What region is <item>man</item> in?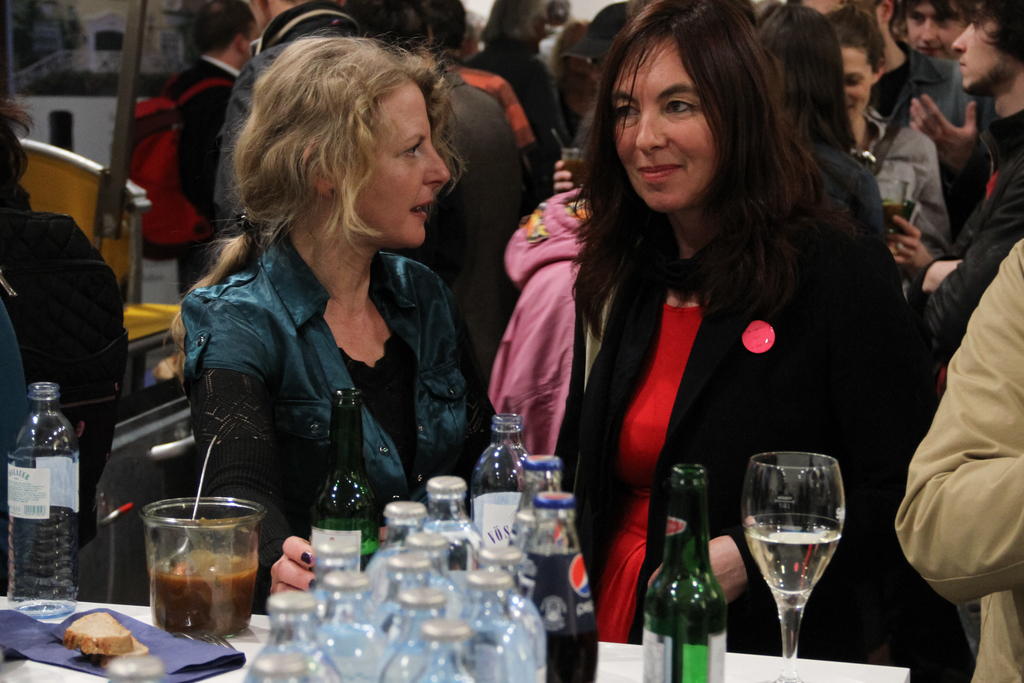
<box>893,0,980,62</box>.
